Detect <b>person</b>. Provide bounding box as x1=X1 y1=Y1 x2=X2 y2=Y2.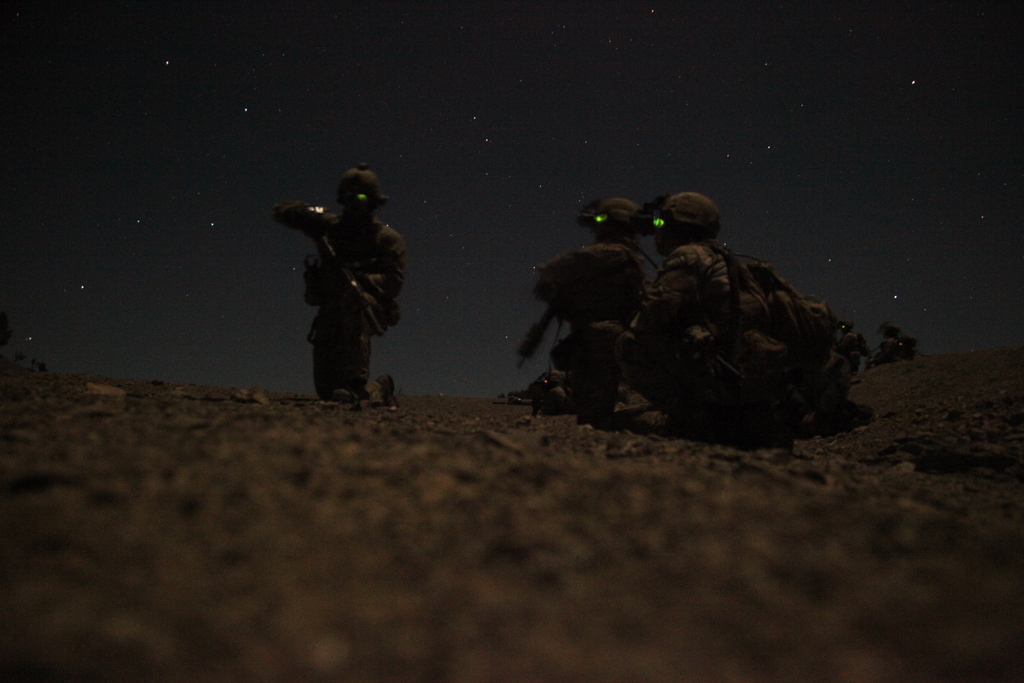
x1=582 y1=194 x2=740 y2=434.
